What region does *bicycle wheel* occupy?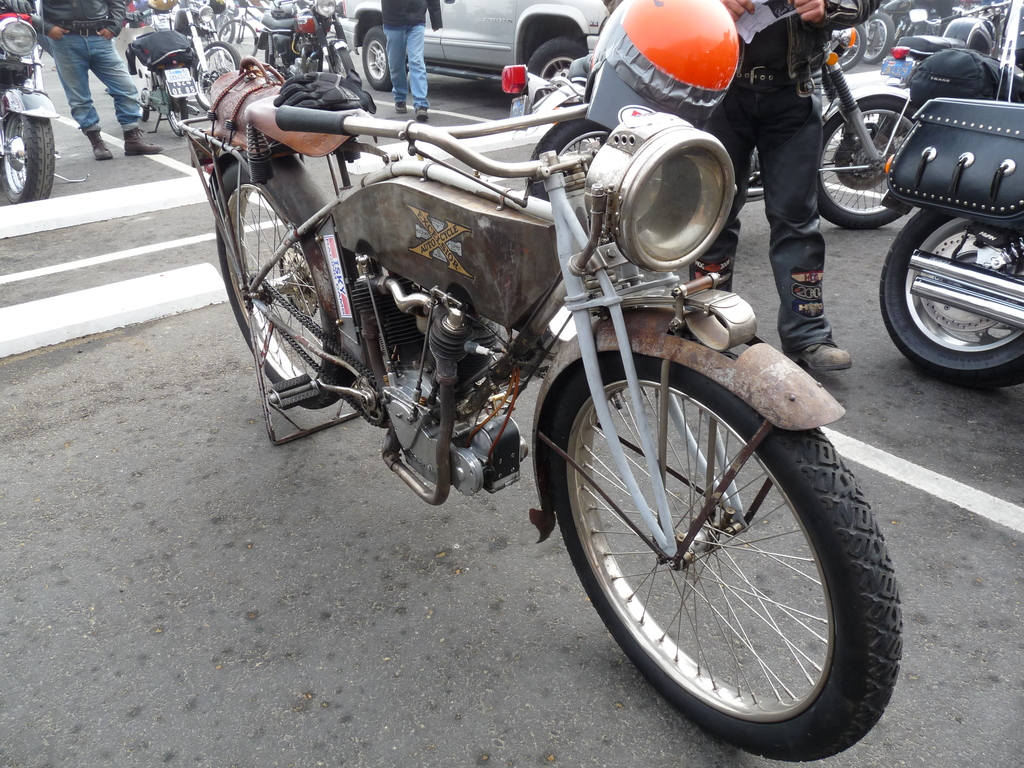
519/342/900/746.
